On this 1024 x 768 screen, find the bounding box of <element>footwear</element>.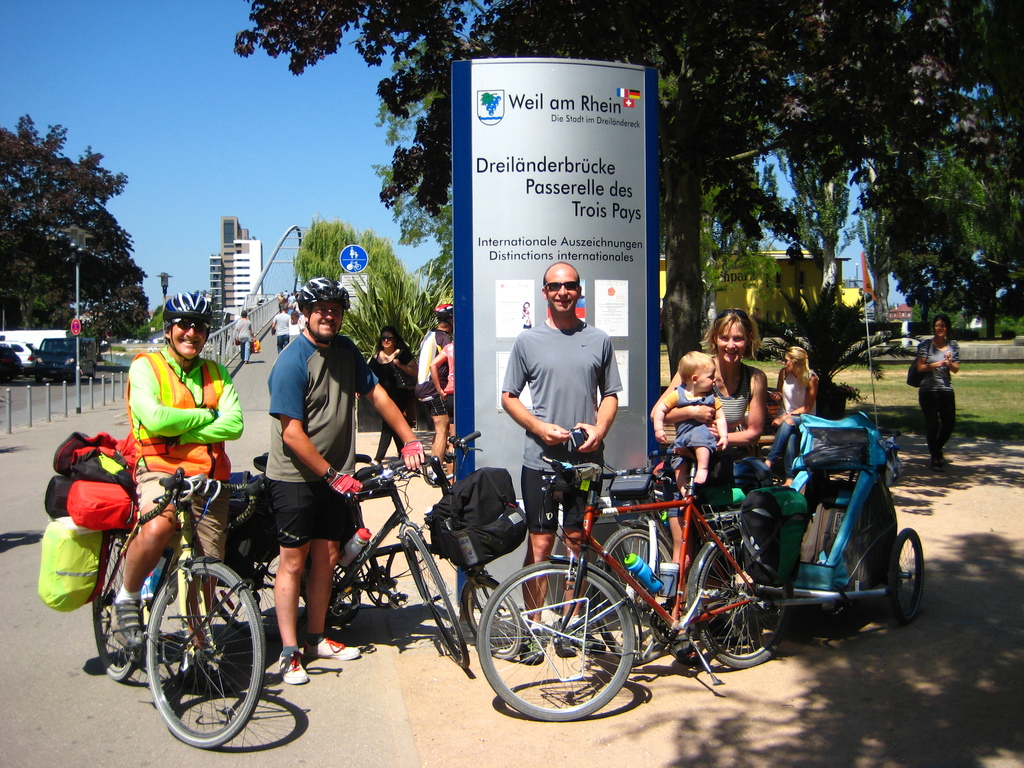
Bounding box: rect(555, 623, 605, 657).
